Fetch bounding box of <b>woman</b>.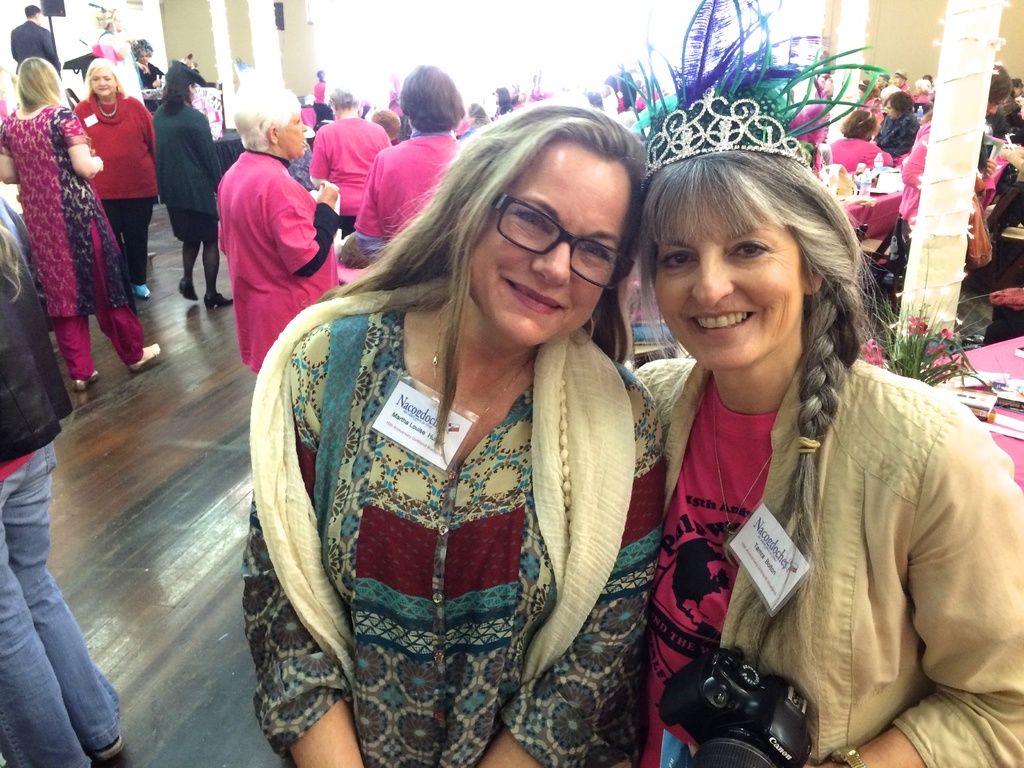
Bbox: 618/0/1022/767.
